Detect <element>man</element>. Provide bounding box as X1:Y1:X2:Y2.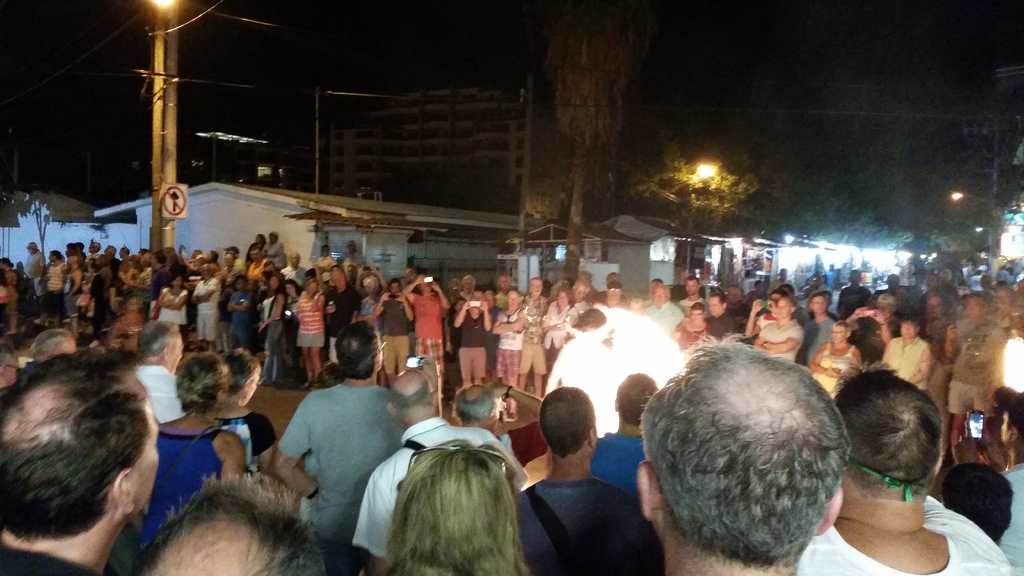
244:246:268:284.
